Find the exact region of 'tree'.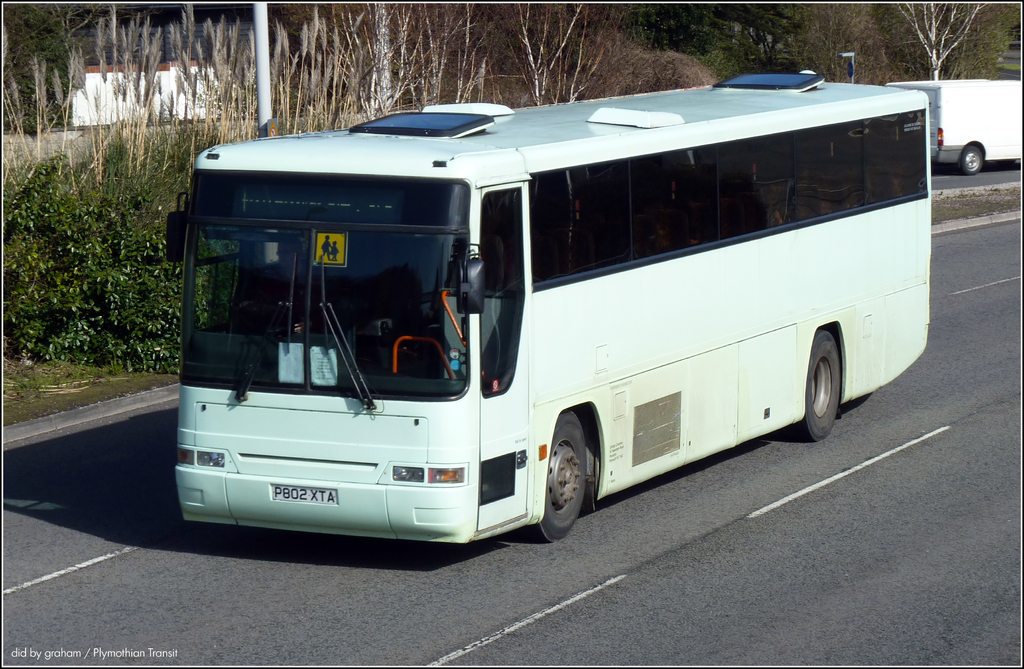
Exact region: select_region(0, 7, 435, 223).
